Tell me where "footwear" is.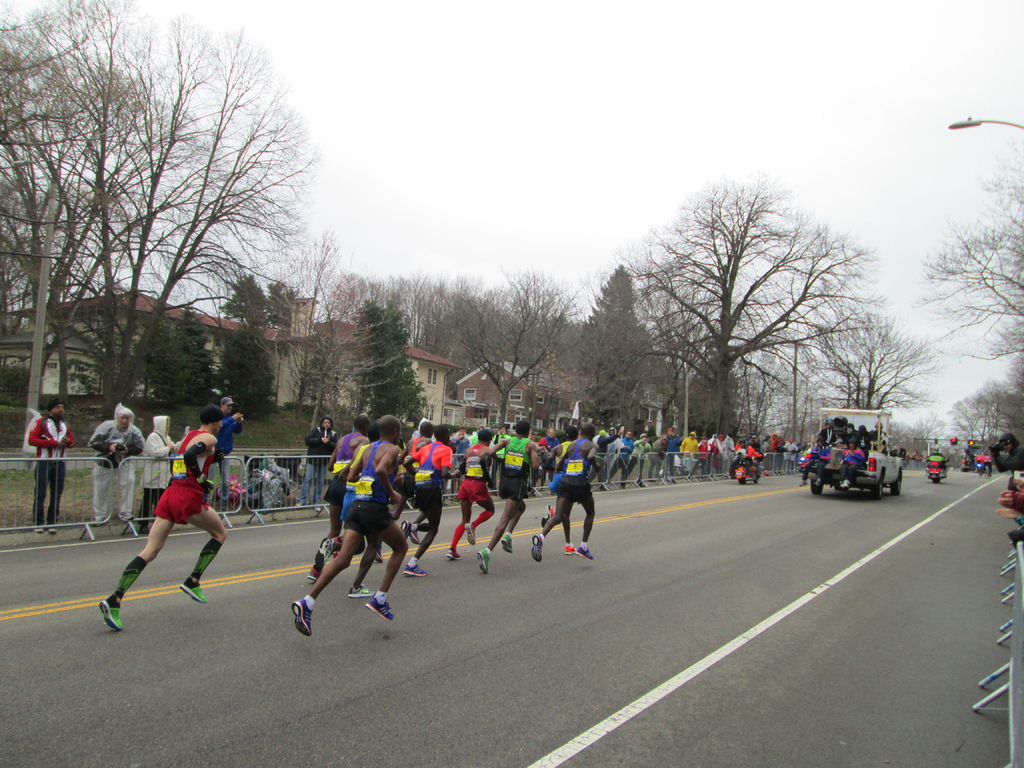
"footwear" is at region(308, 564, 320, 582).
